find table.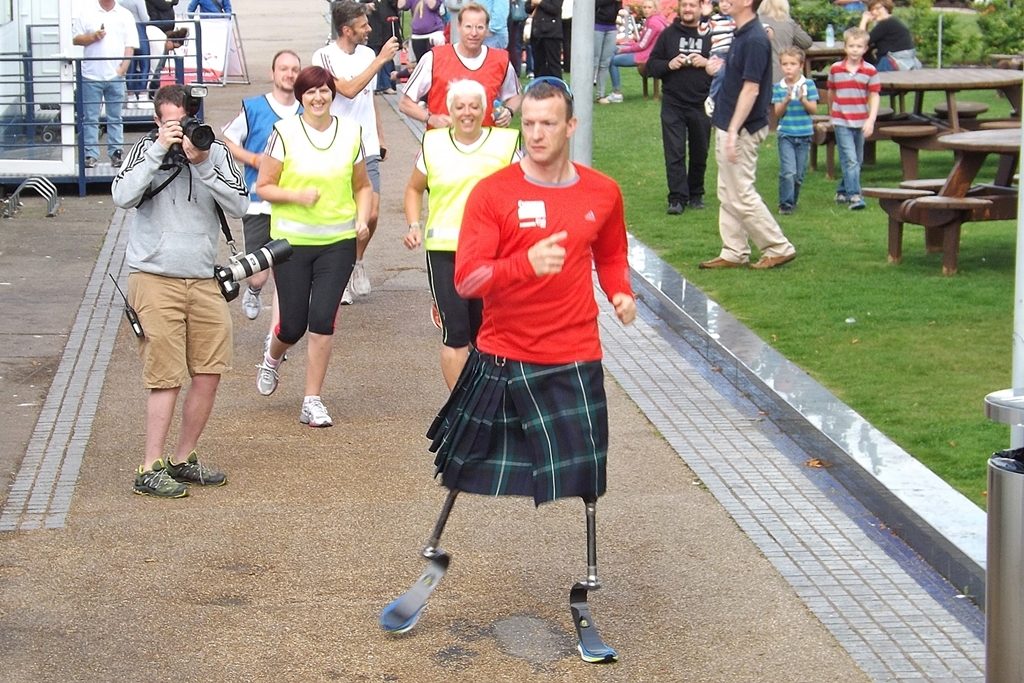
box(796, 38, 849, 80).
